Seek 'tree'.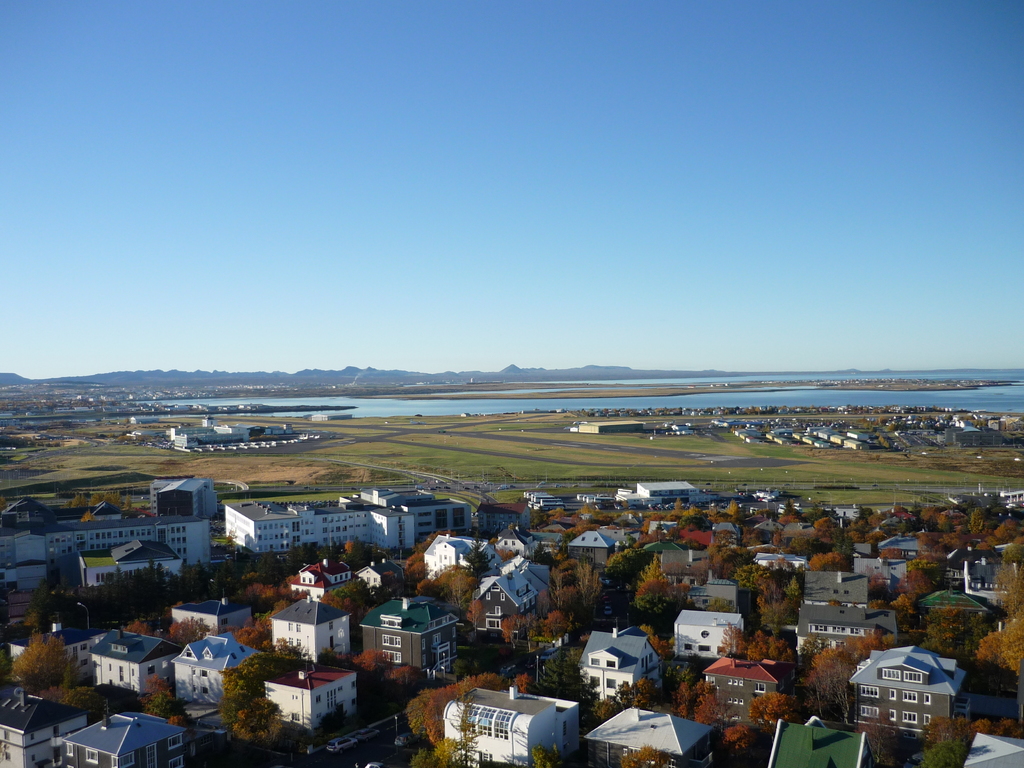
5/626/68/687.
